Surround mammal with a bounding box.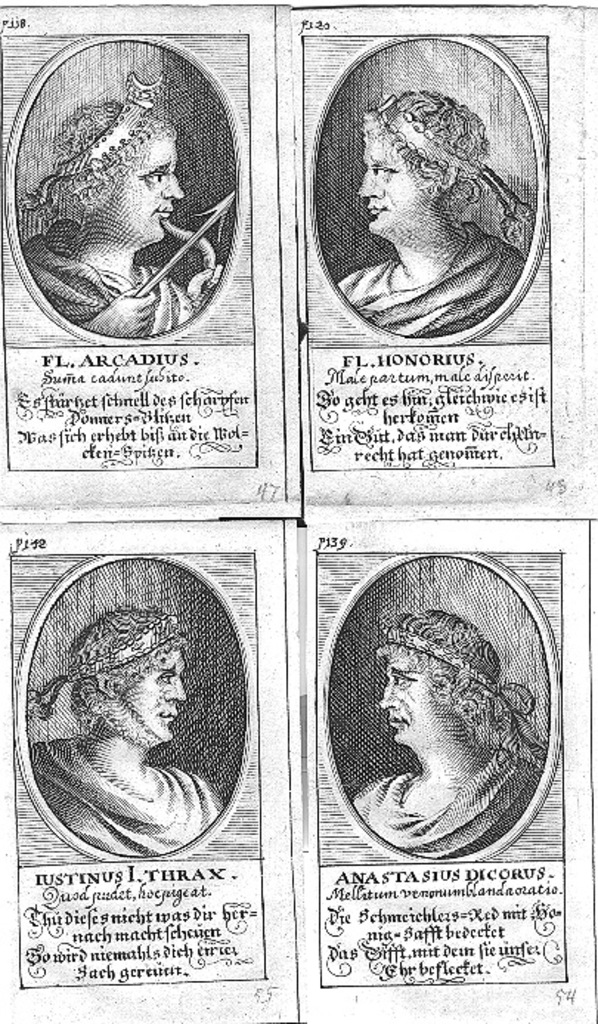
(x1=347, y1=601, x2=557, y2=860).
